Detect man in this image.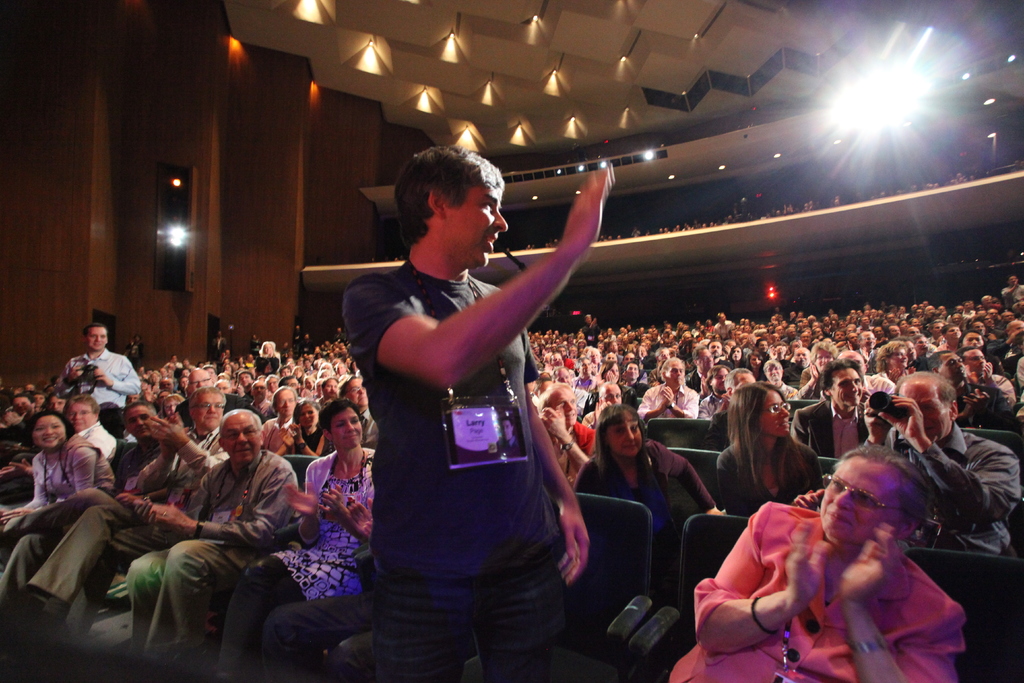
Detection: region(325, 137, 626, 673).
